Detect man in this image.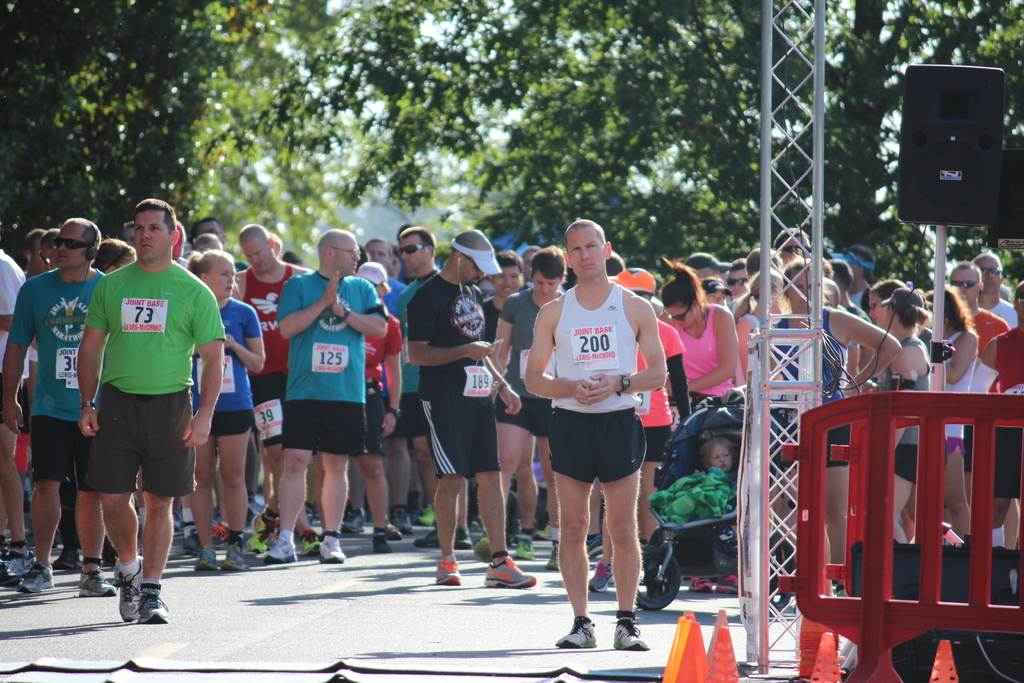
Detection: x1=522 y1=245 x2=536 y2=287.
